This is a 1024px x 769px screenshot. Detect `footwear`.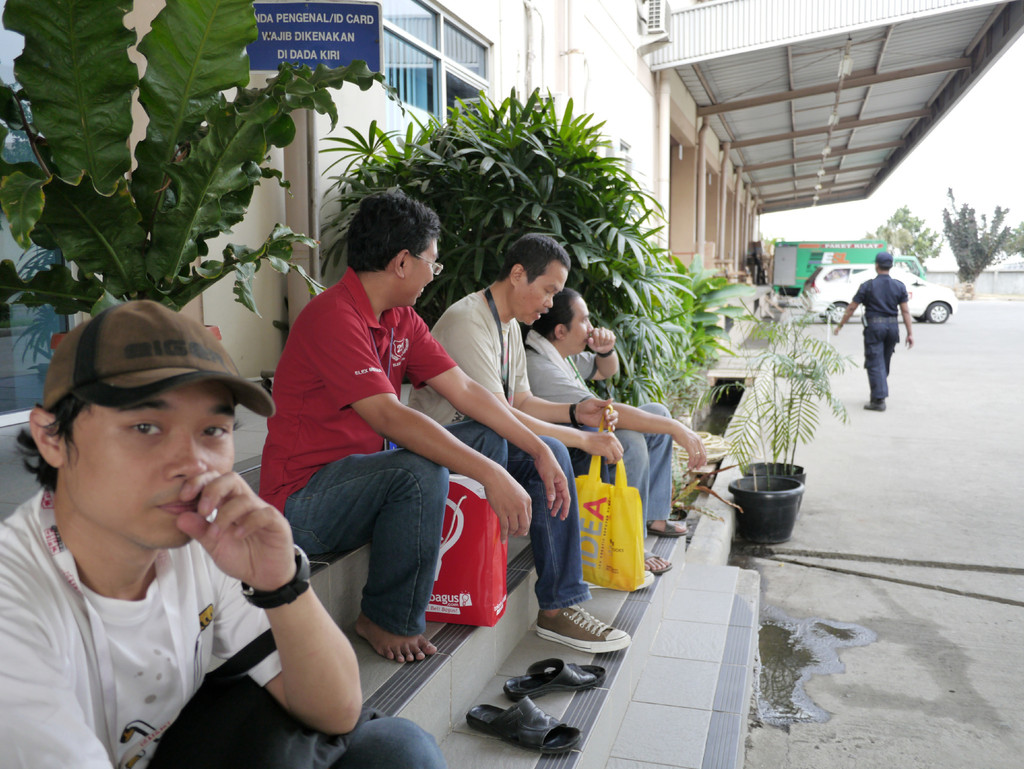
bbox=(459, 691, 584, 757).
